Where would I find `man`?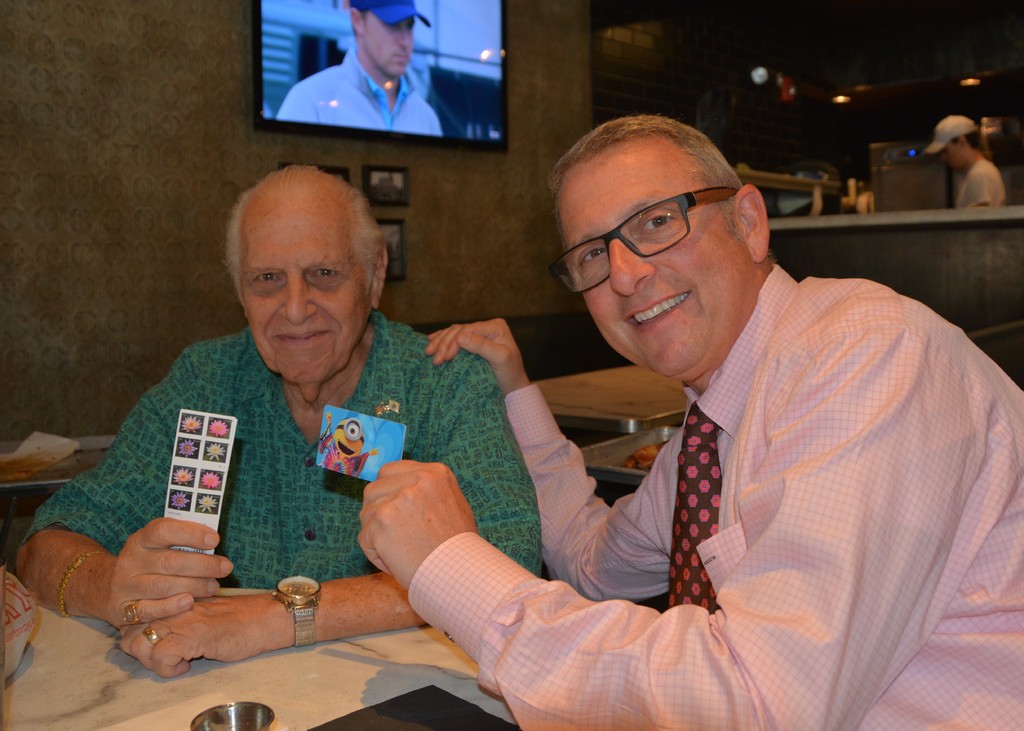
At Rect(925, 113, 1011, 211).
